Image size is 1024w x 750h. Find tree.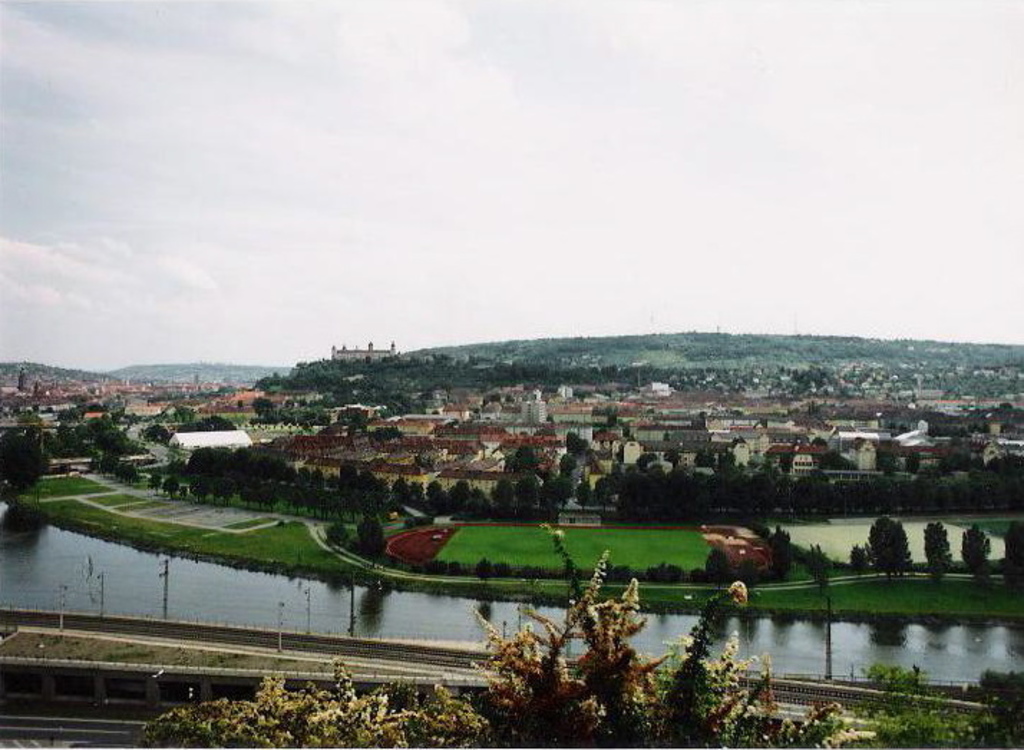
detection(721, 466, 752, 515).
